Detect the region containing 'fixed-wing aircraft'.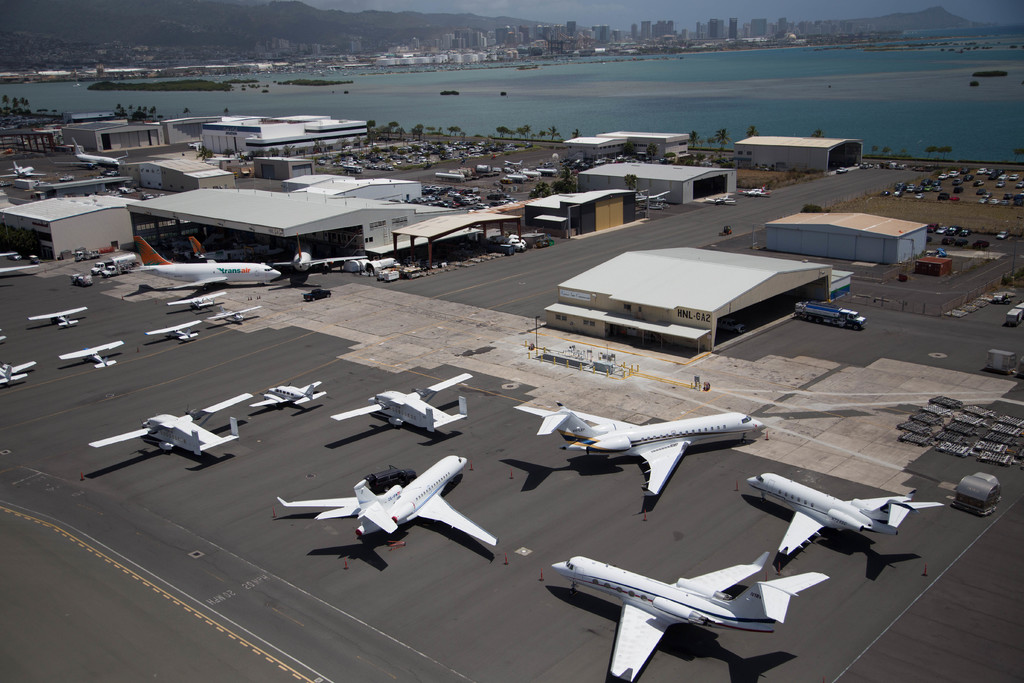
(x1=63, y1=139, x2=130, y2=167).
